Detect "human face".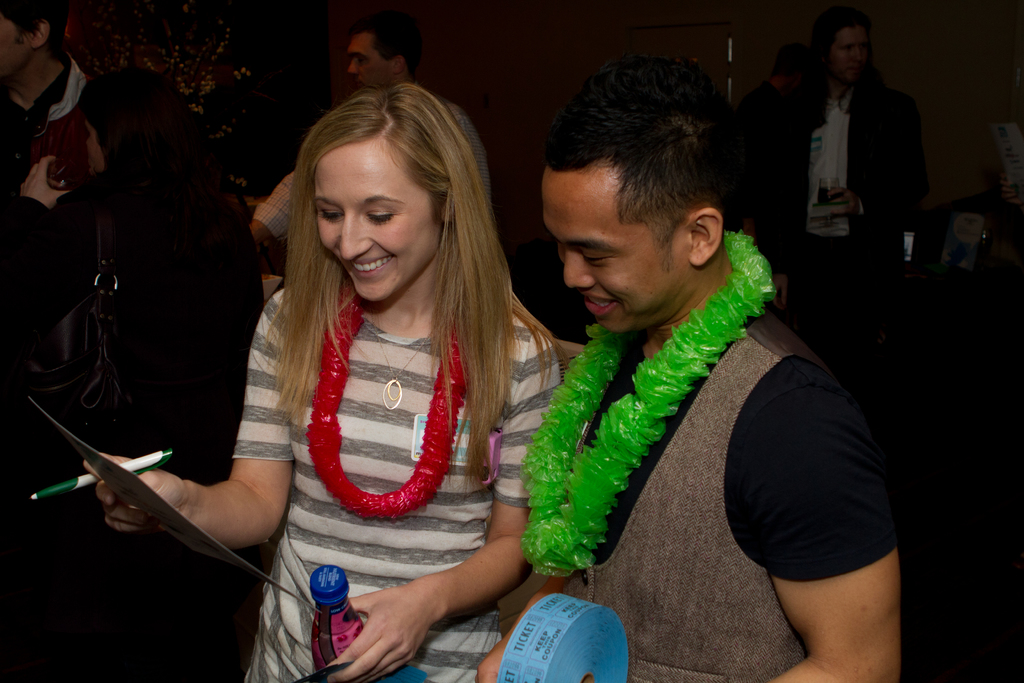
Detected at (x1=84, y1=120, x2=100, y2=174).
